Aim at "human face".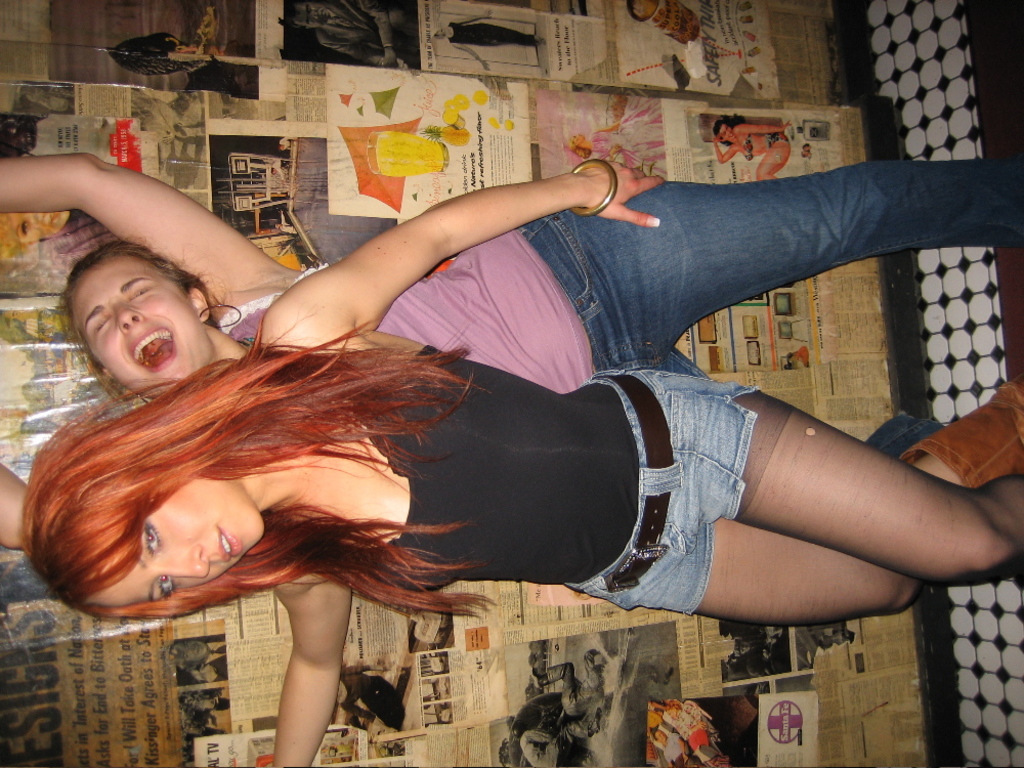
Aimed at 85, 478, 267, 604.
